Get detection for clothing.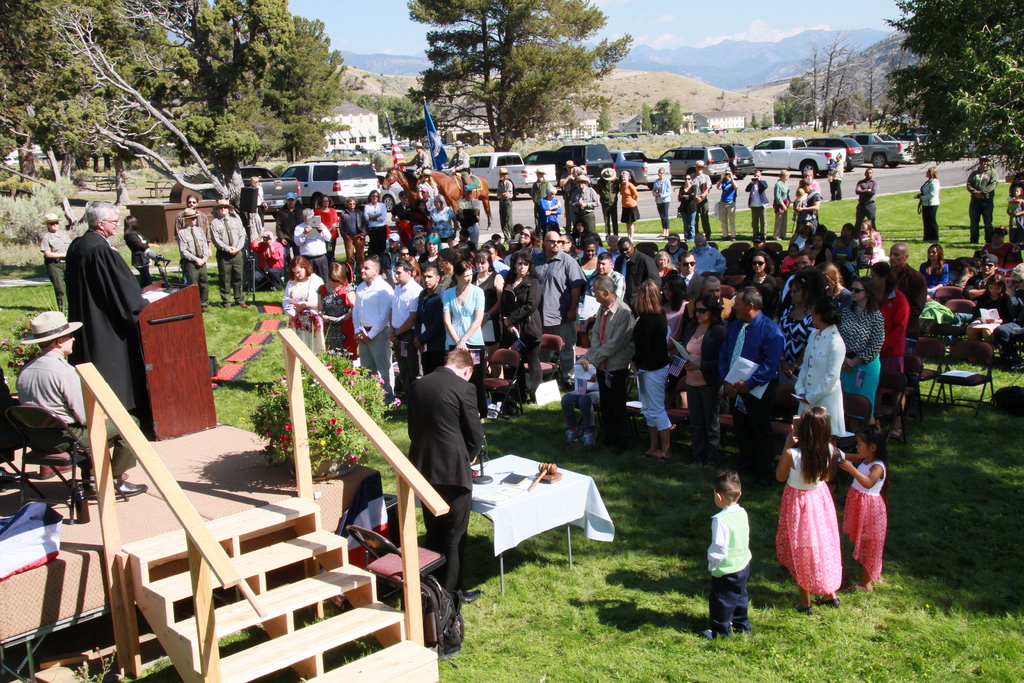
Detection: 996:290:1023:358.
